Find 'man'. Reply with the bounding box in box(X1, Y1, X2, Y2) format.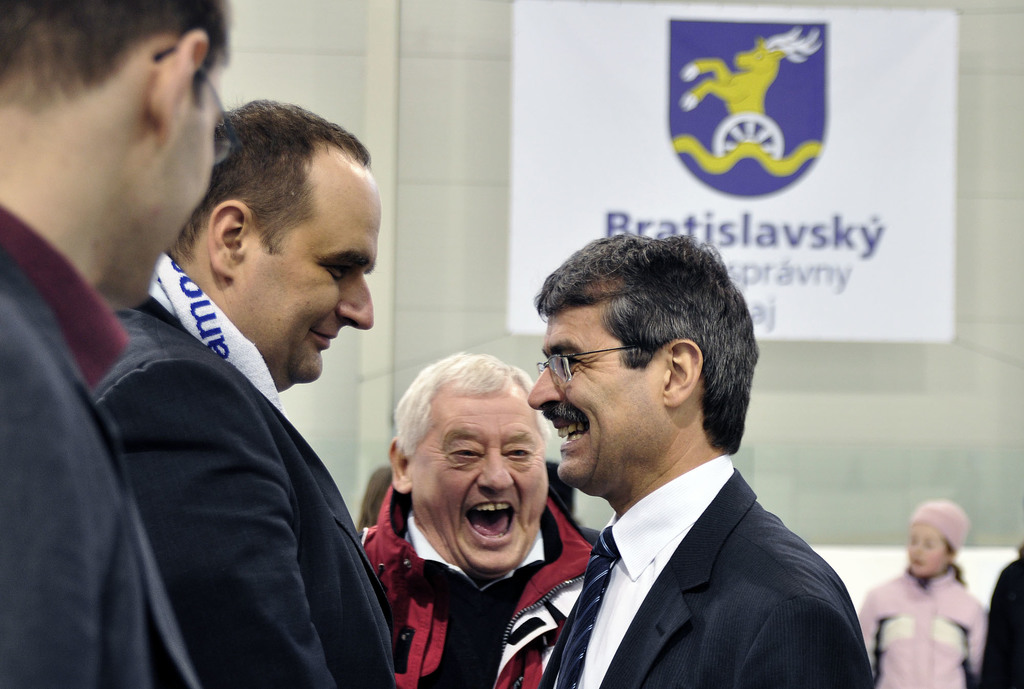
box(528, 237, 876, 688).
